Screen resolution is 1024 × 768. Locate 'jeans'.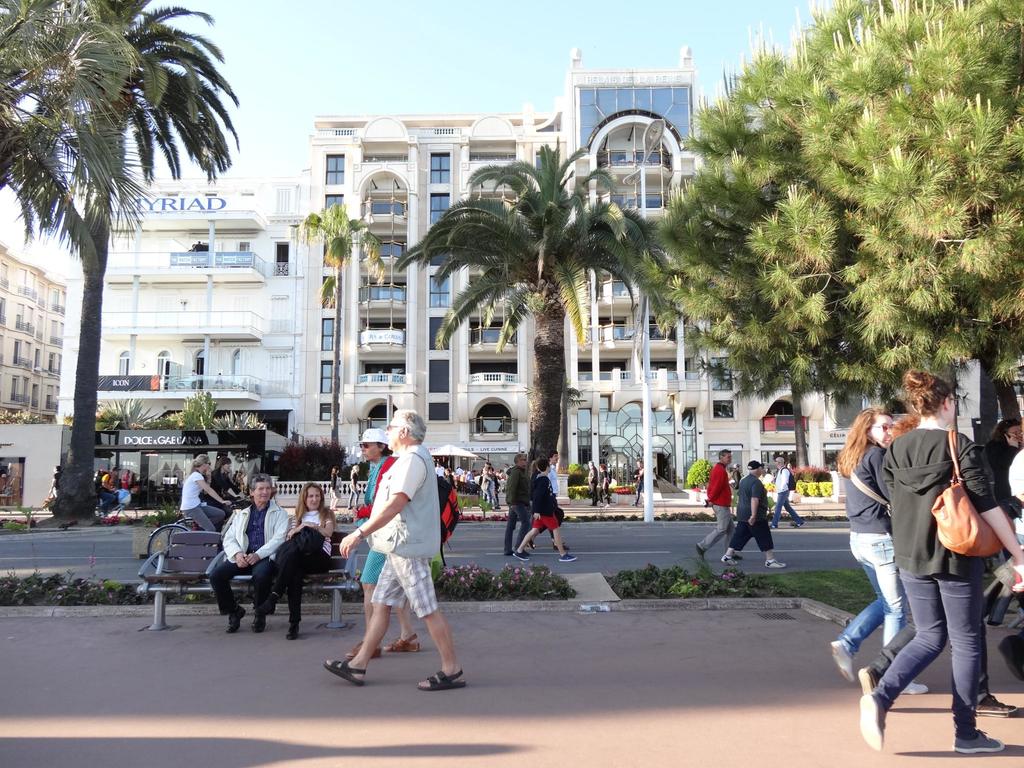
region(830, 531, 912, 689).
